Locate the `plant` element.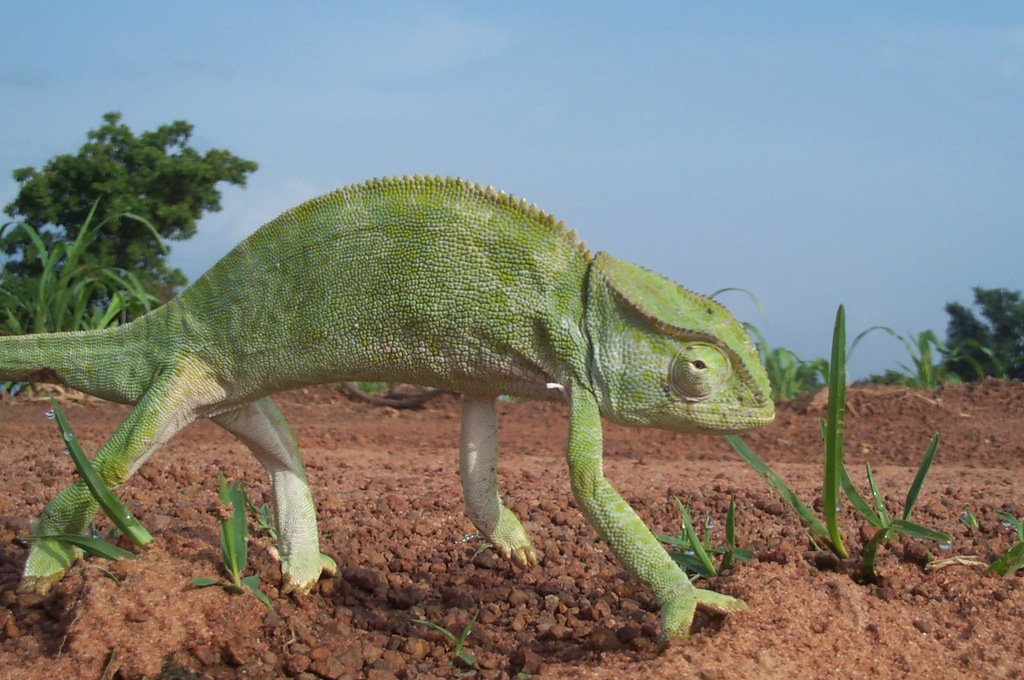
Element bbox: 0, 195, 172, 399.
